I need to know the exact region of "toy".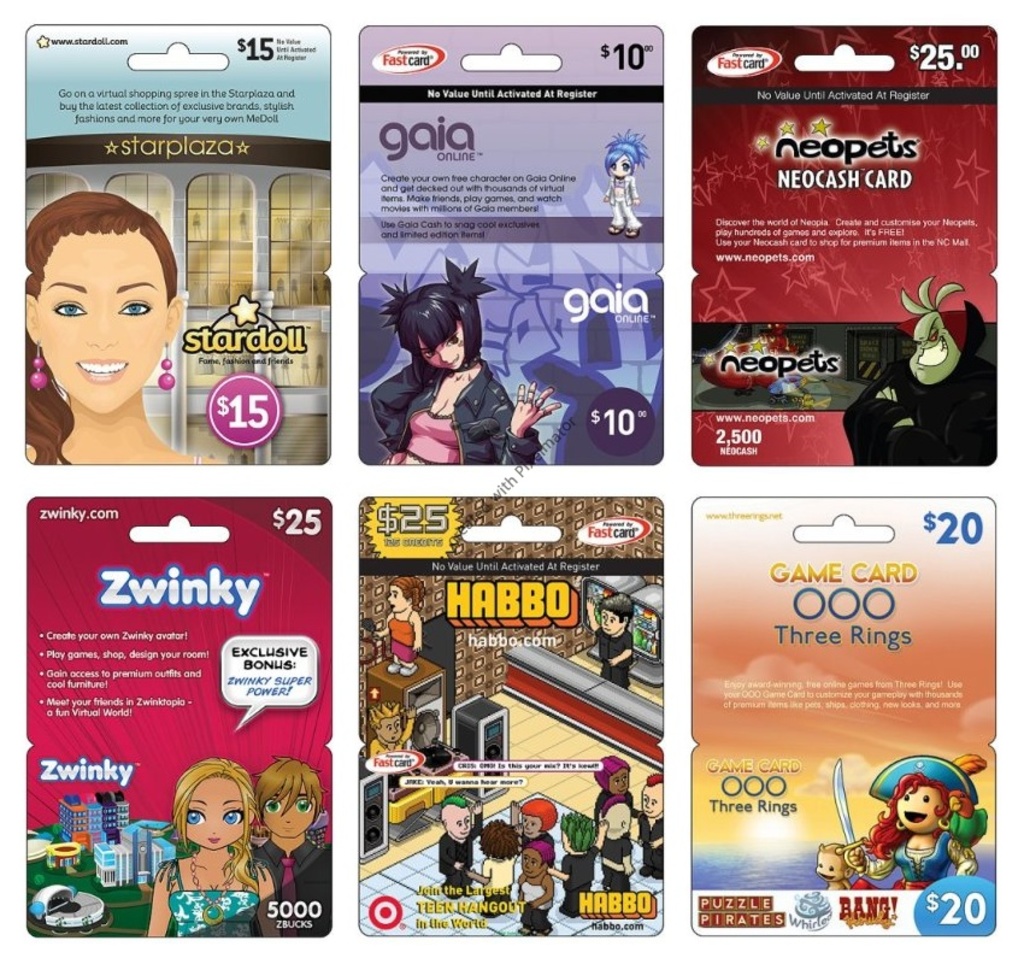
Region: x1=554 y1=818 x2=596 y2=906.
